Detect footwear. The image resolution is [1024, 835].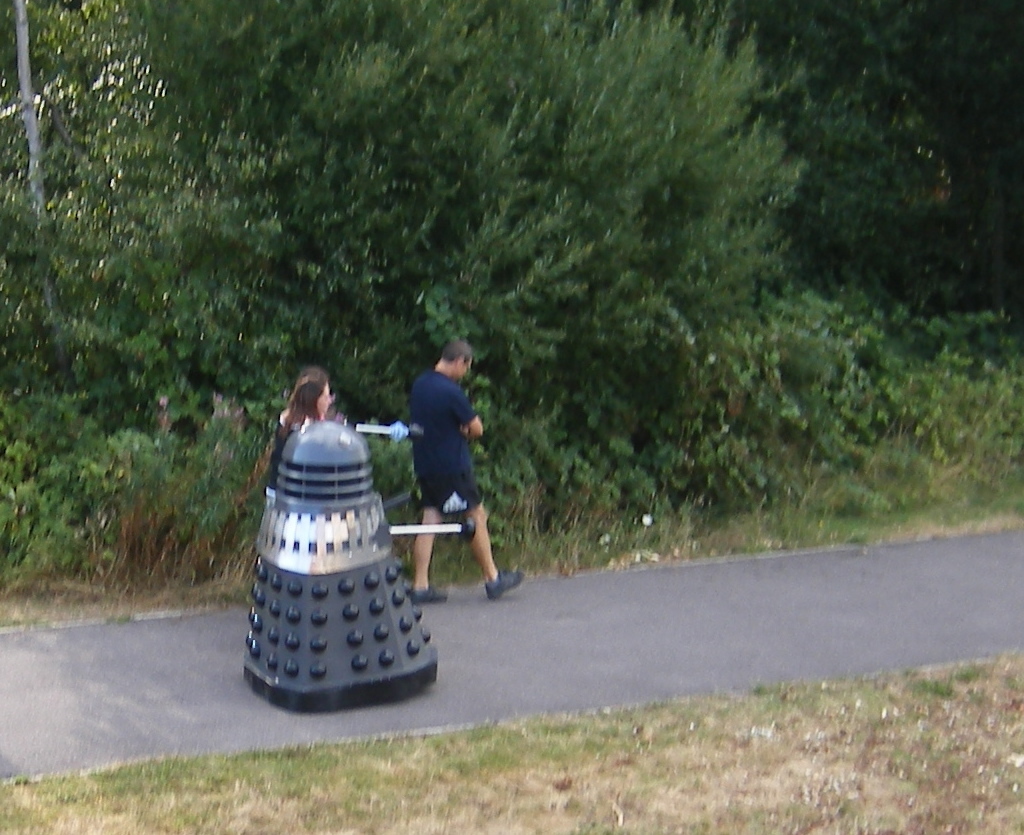
482:565:518:598.
